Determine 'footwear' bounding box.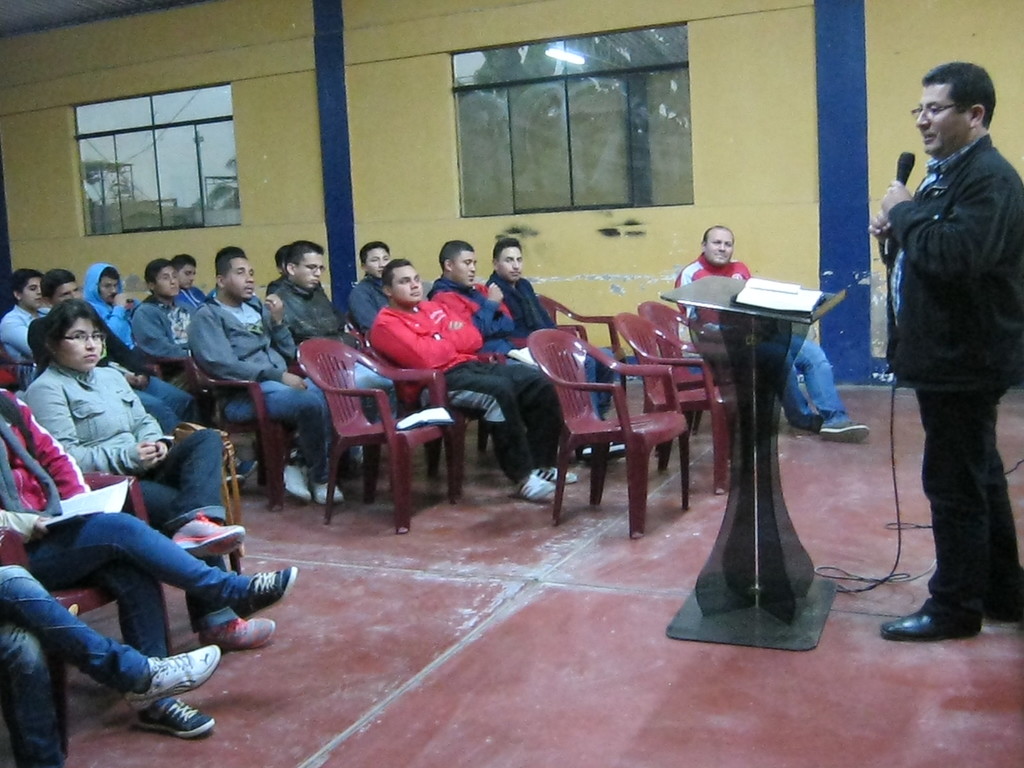
Determined: [left=531, top=463, right=585, bottom=485].
